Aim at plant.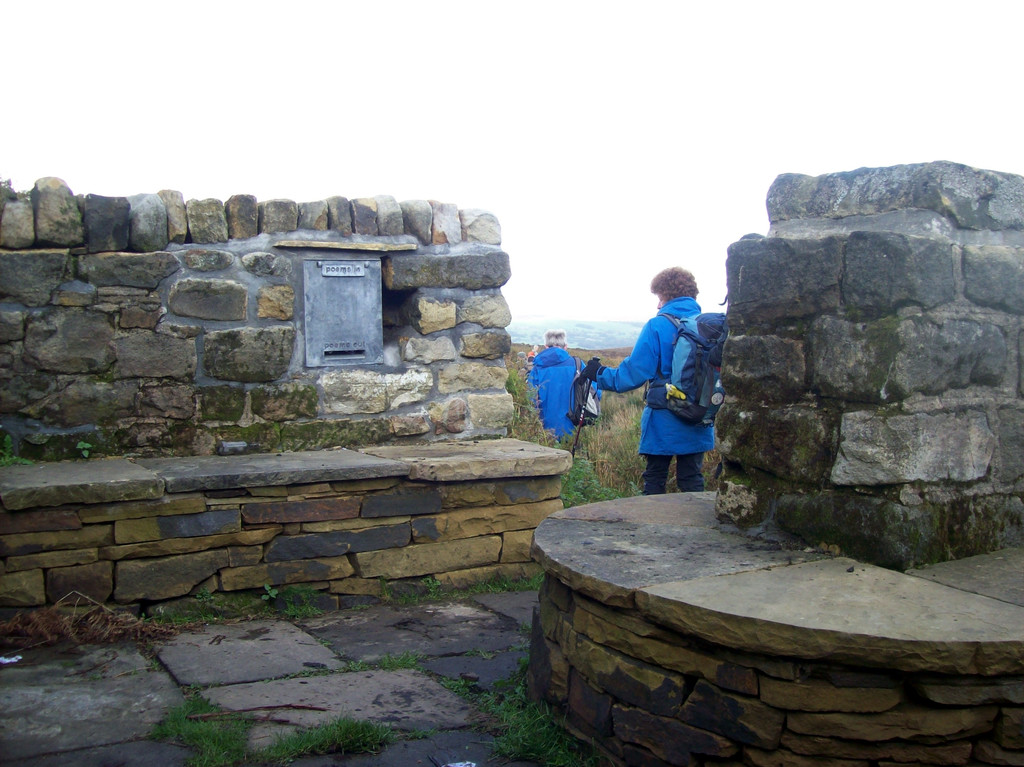
Aimed at [256, 579, 278, 606].
